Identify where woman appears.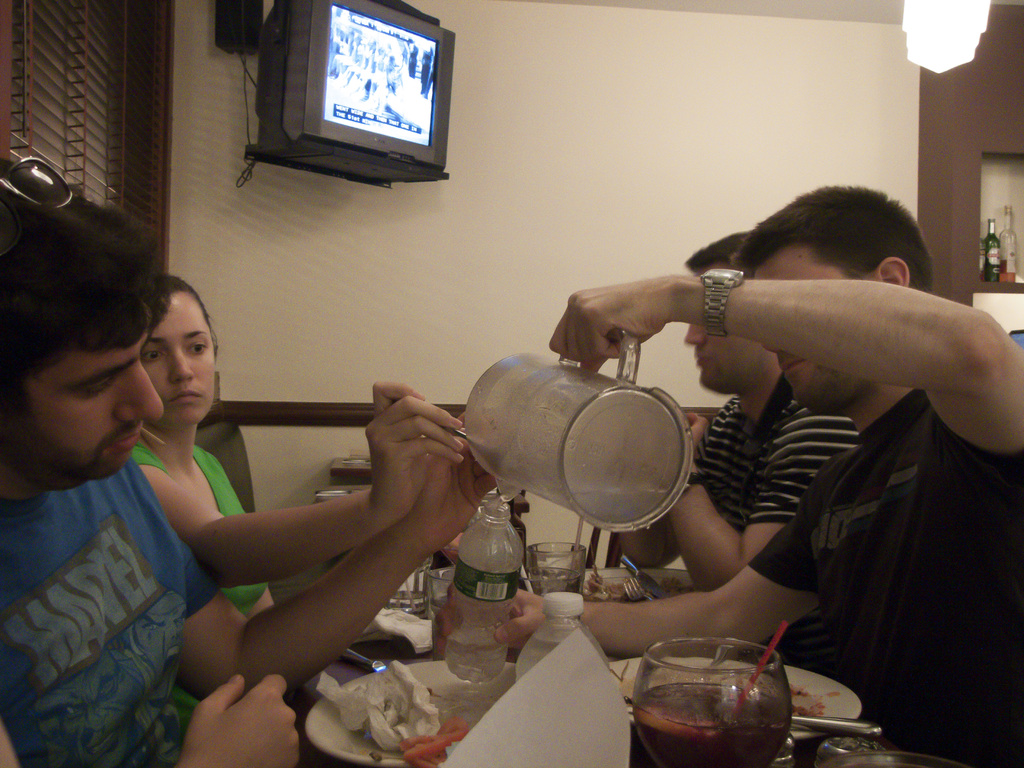
Appears at box=[127, 275, 467, 613].
